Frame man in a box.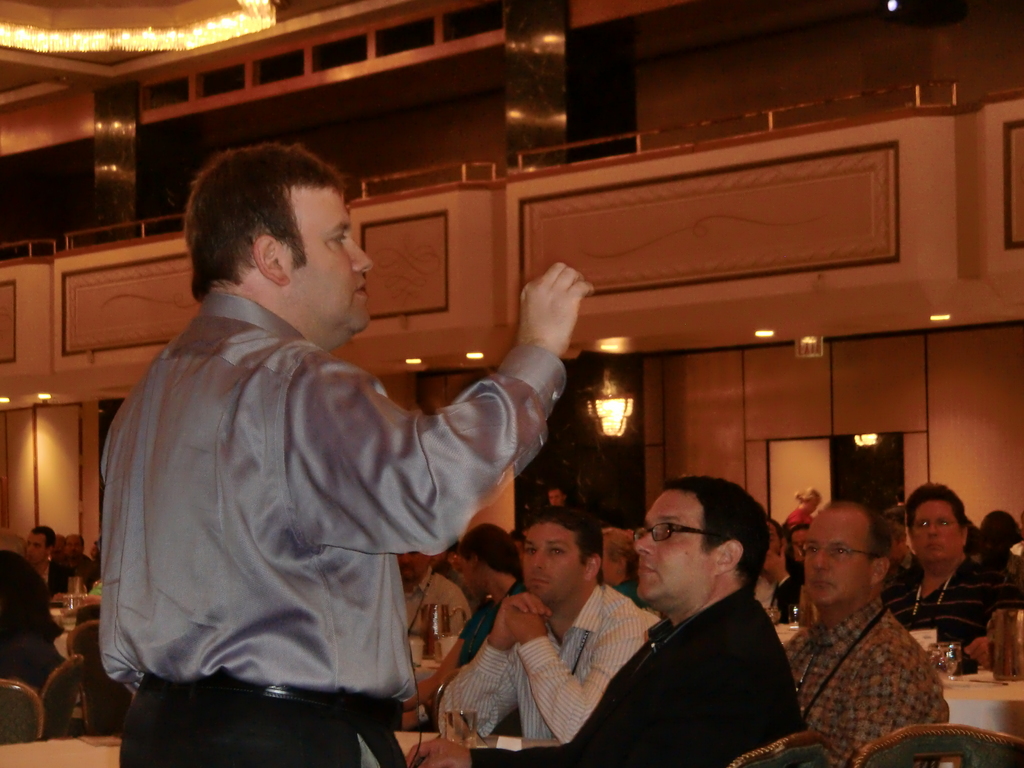
left=436, top=502, right=666, bottom=742.
